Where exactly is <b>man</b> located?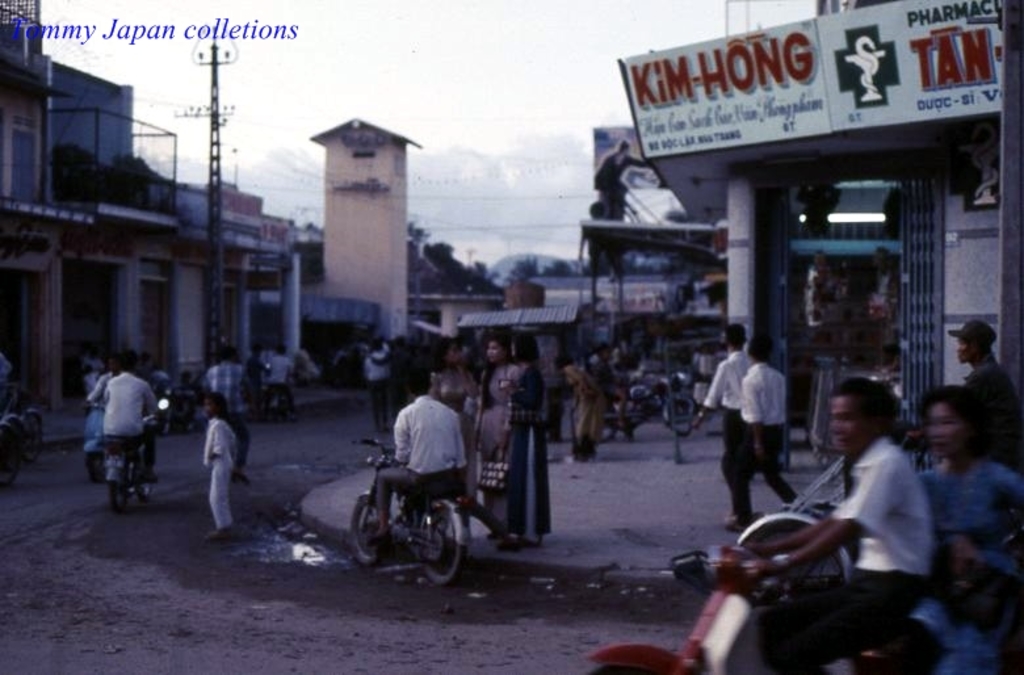
Its bounding box is [75, 356, 125, 408].
